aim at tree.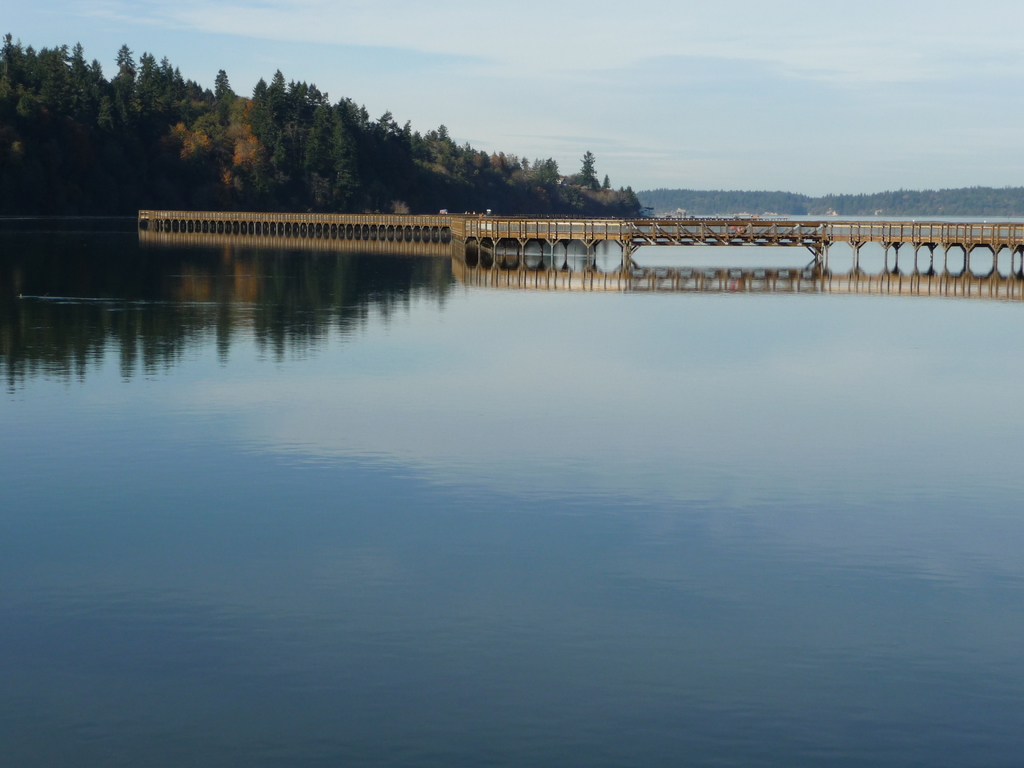
Aimed at [left=269, top=72, right=324, bottom=179].
